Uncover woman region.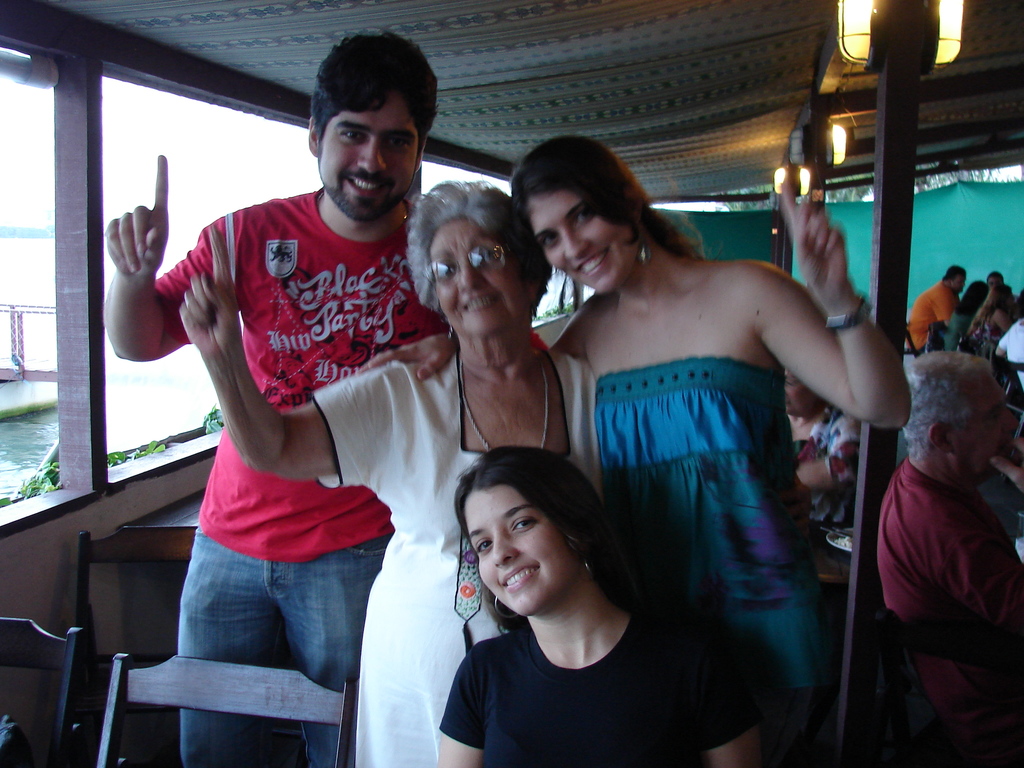
Uncovered: locate(435, 450, 764, 767).
